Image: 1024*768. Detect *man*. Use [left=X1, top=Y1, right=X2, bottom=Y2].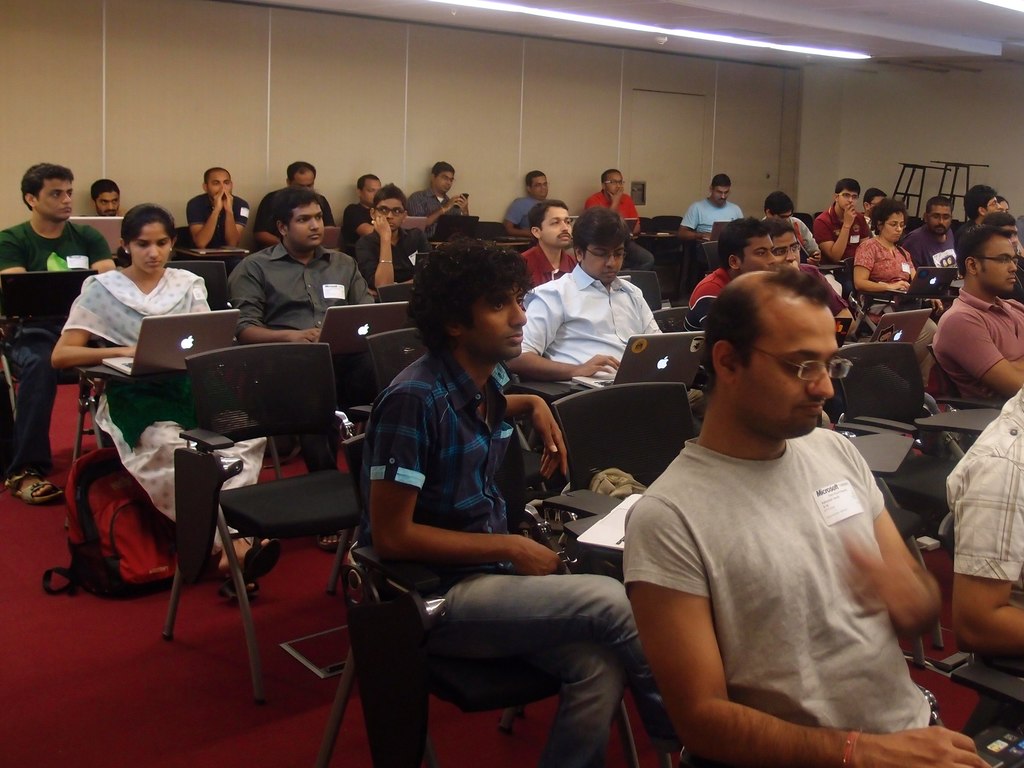
[left=688, top=216, right=776, bottom=349].
